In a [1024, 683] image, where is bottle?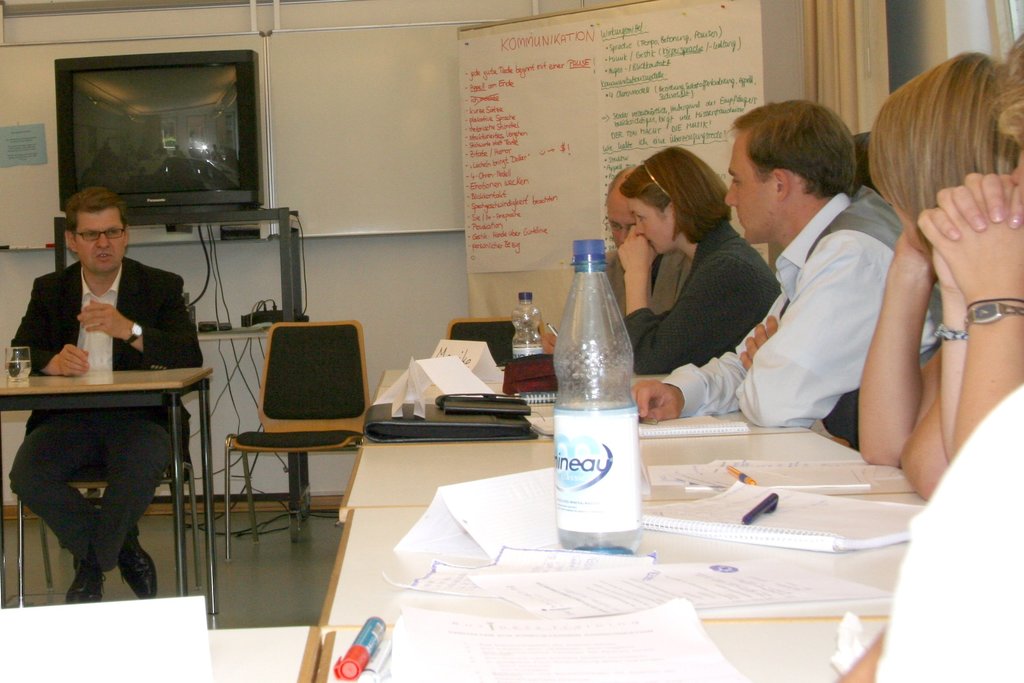
bbox=(556, 234, 643, 555).
